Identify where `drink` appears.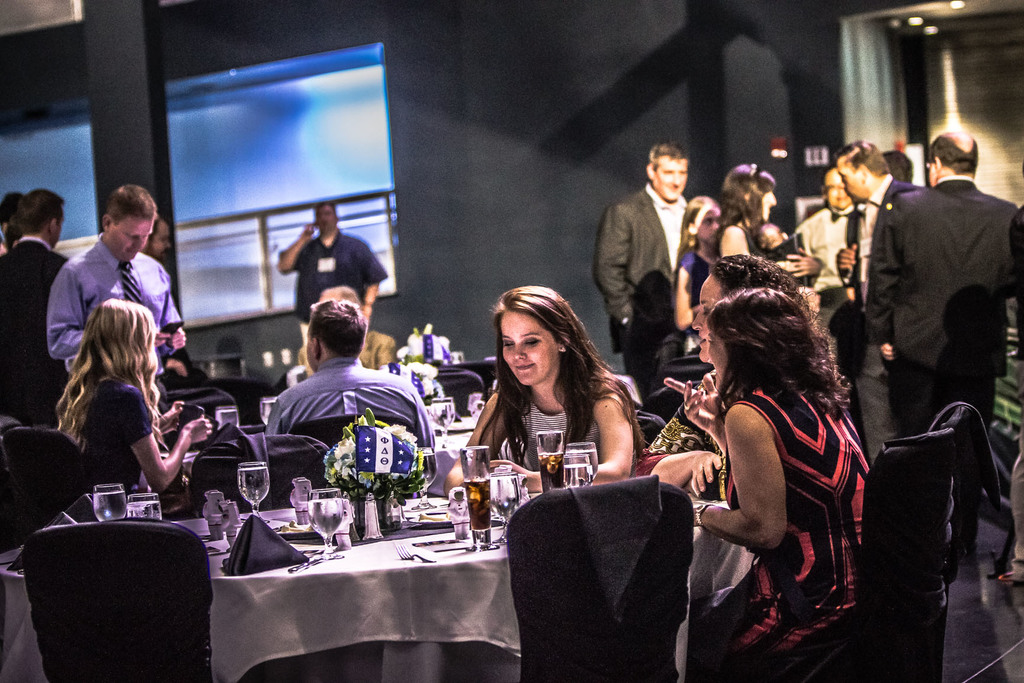
Appears at bbox=(125, 502, 162, 518).
